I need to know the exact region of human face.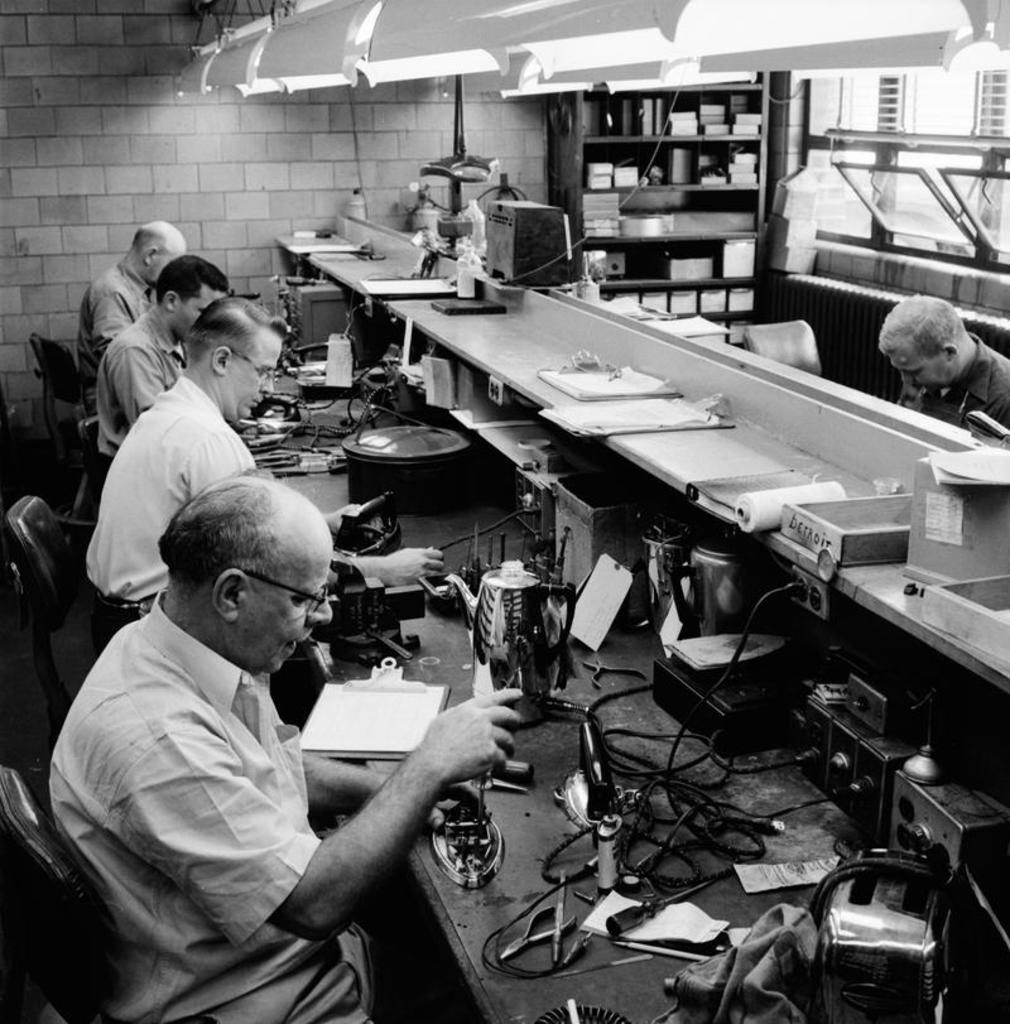
Region: detection(218, 330, 283, 423).
